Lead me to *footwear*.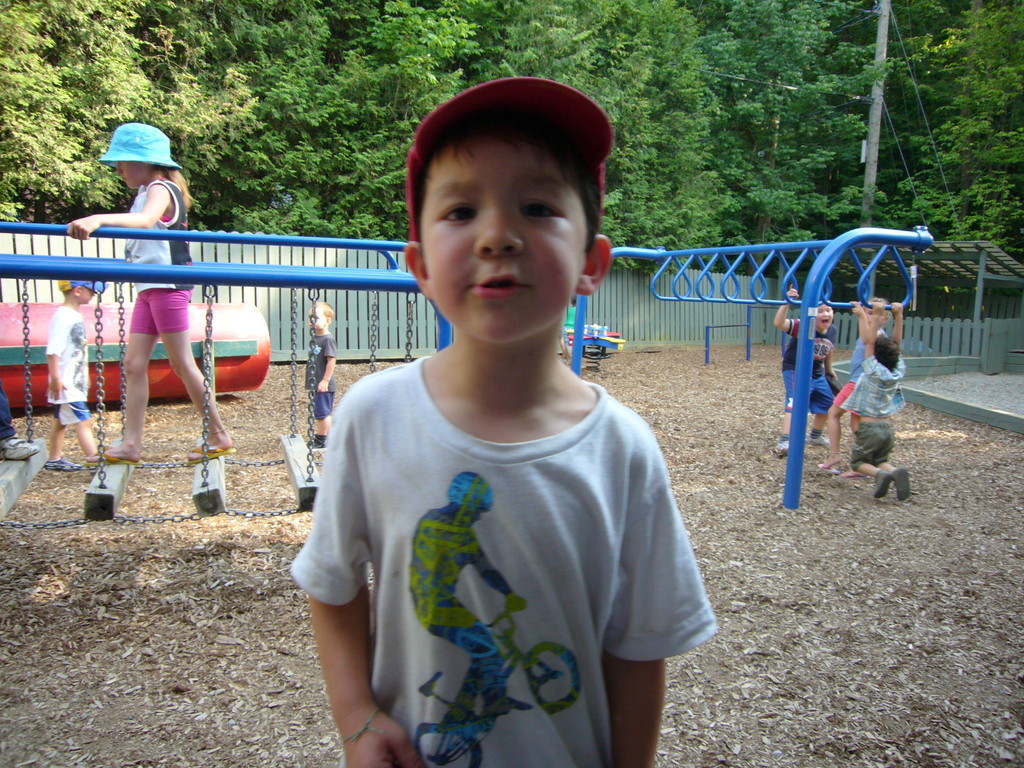
Lead to x1=778 y1=442 x2=788 y2=456.
